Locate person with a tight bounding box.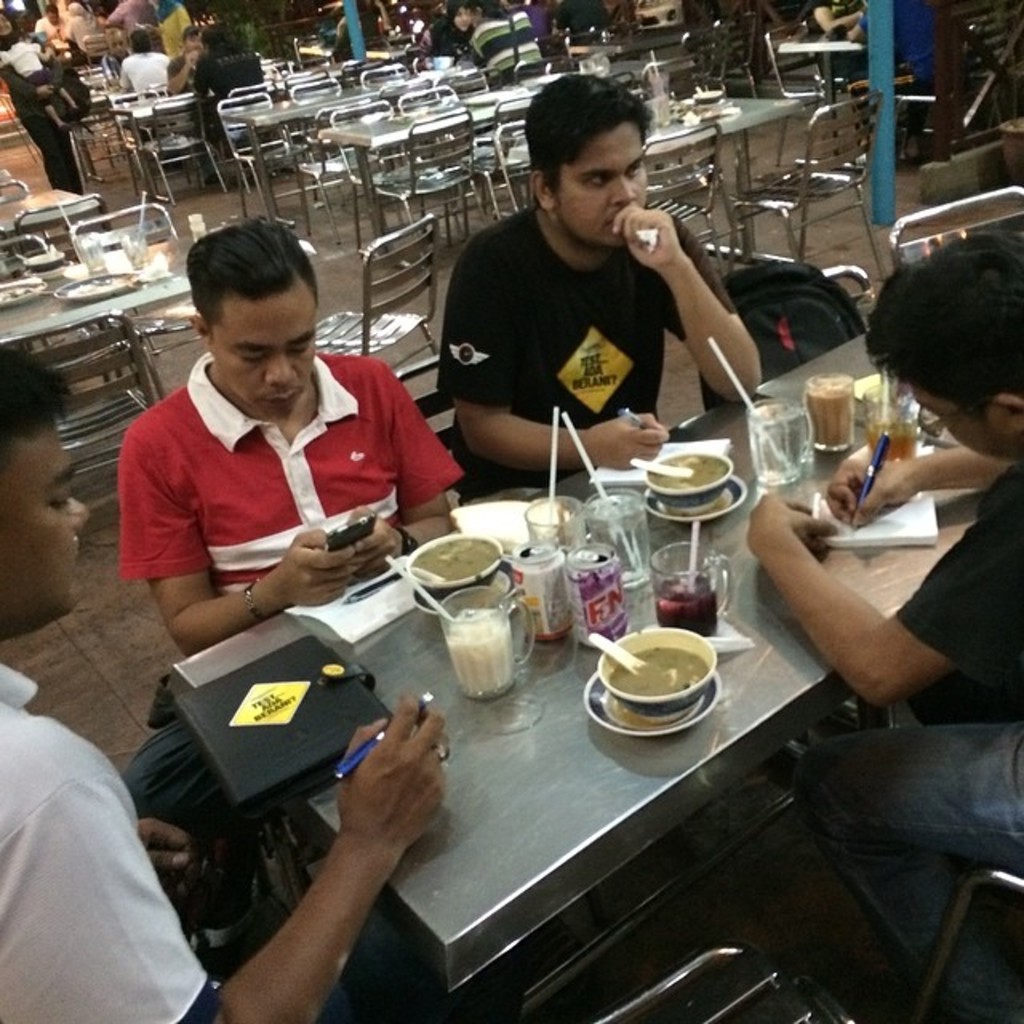
rect(419, 0, 475, 62).
